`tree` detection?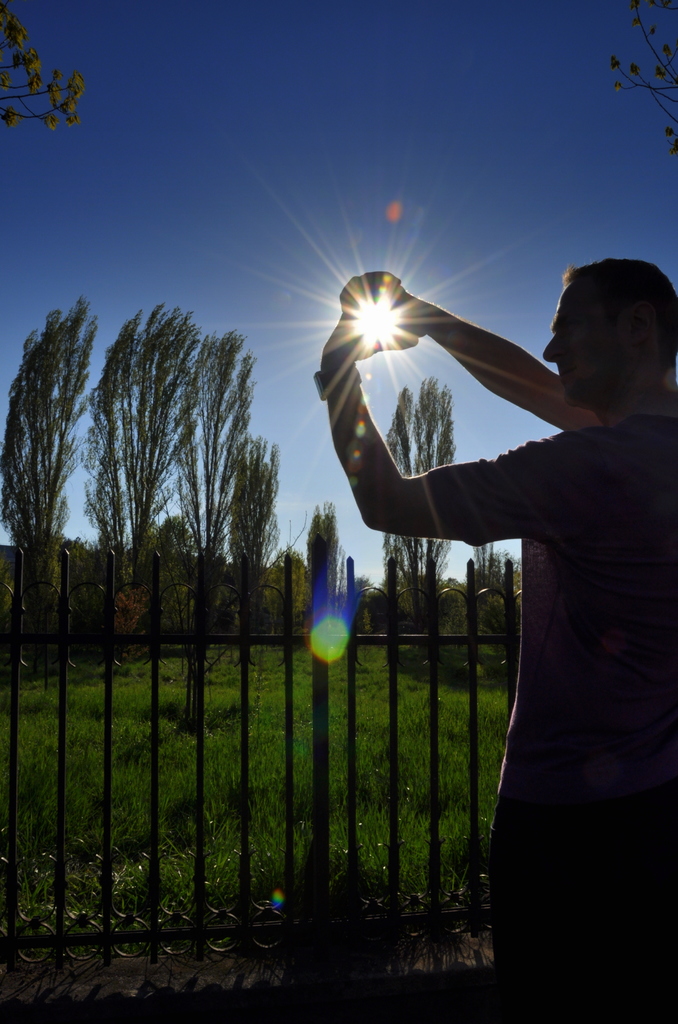
0/0/88/123
